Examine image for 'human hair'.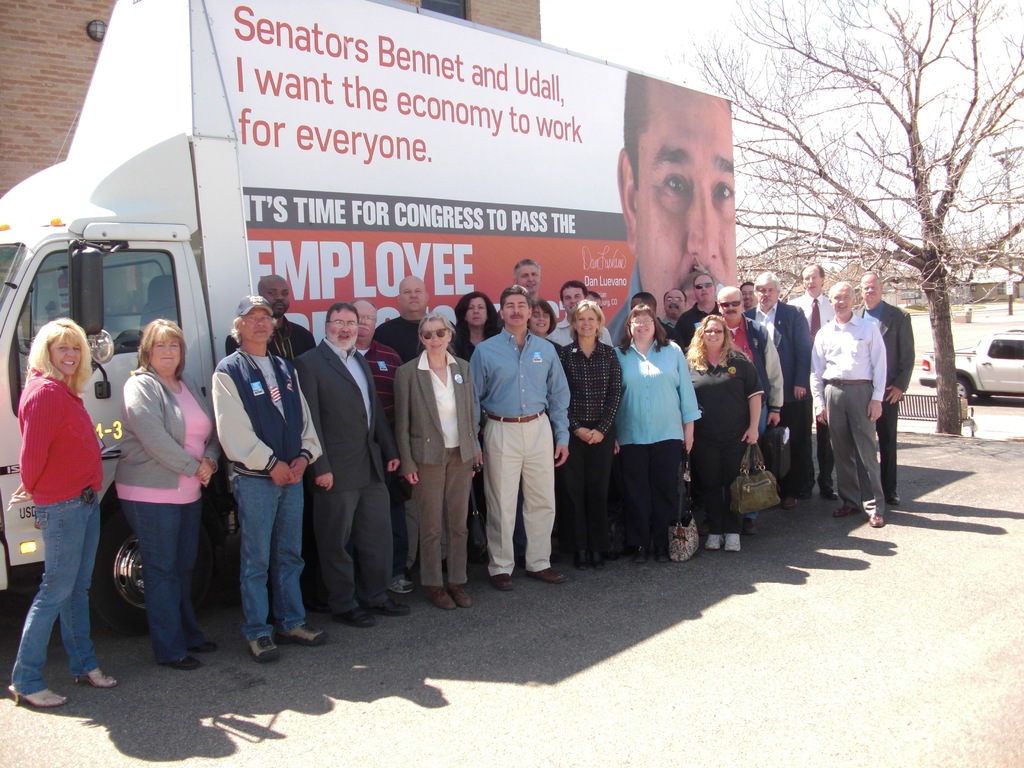
Examination result: {"x1": 324, "y1": 299, "x2": 360, "y2": 316}.
